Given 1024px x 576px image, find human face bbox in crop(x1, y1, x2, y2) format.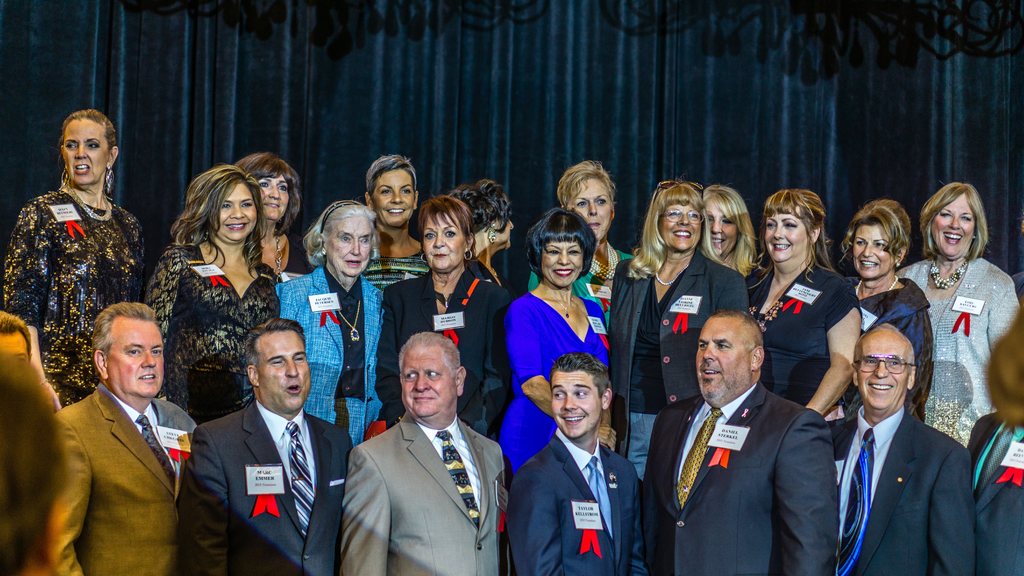
crop(932, 193, 974, 257).
